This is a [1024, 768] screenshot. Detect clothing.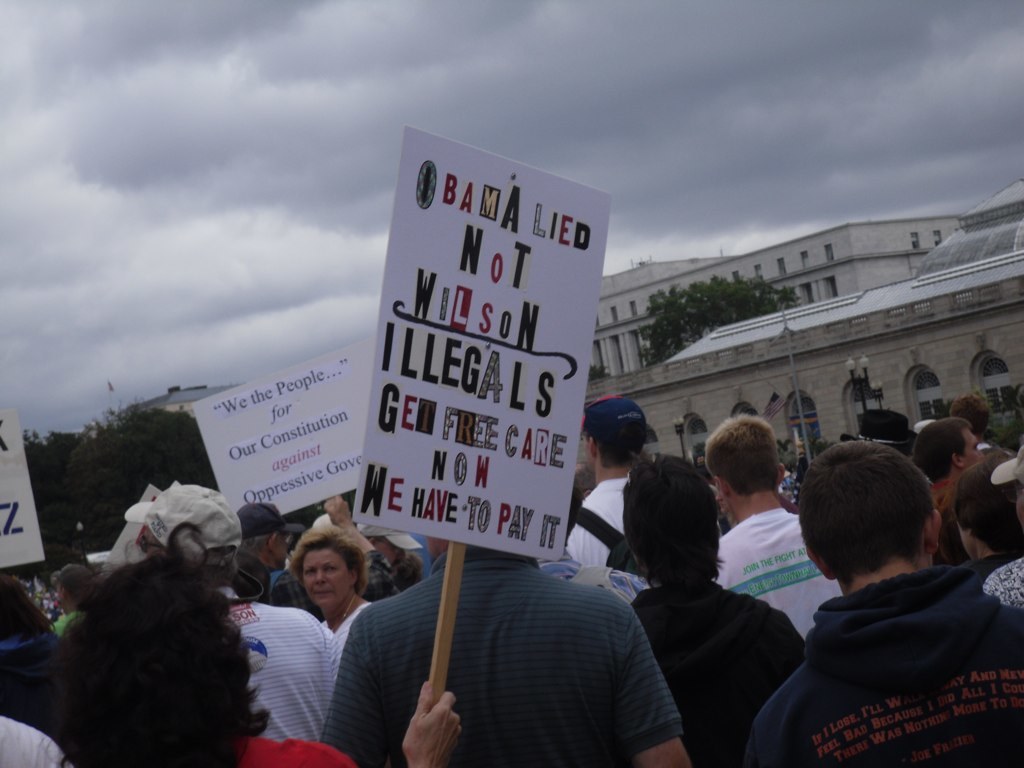
rect(0, 709, 84, 767).
